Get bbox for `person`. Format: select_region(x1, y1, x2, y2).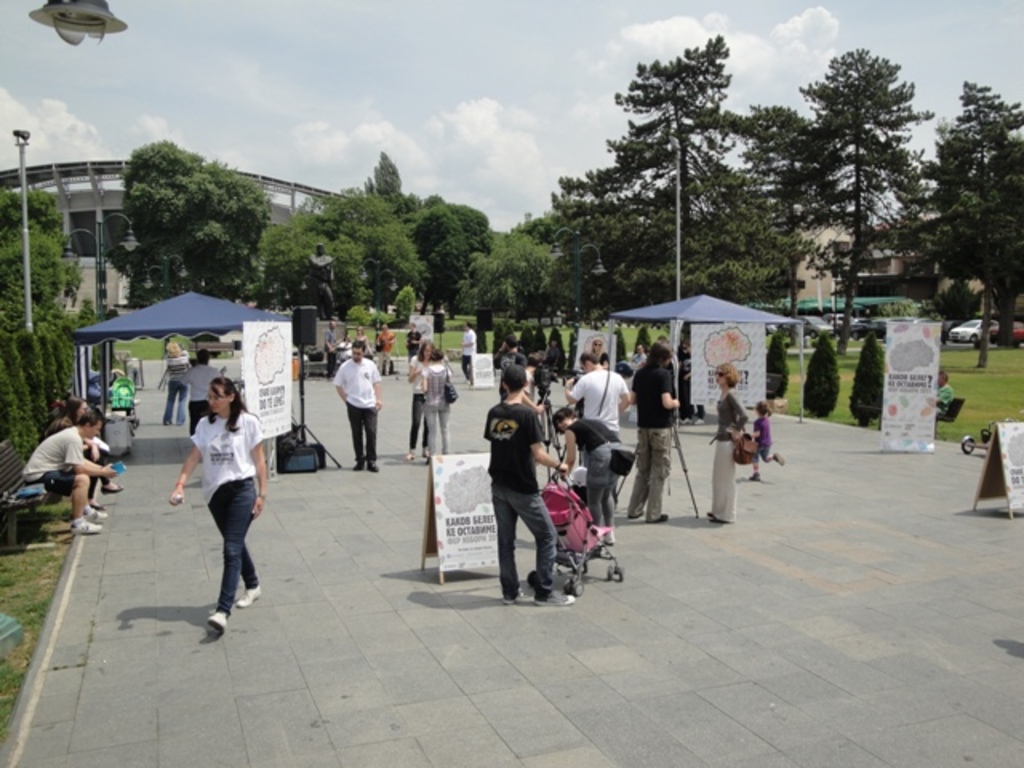
select_region(934, 368, 955, 418).
